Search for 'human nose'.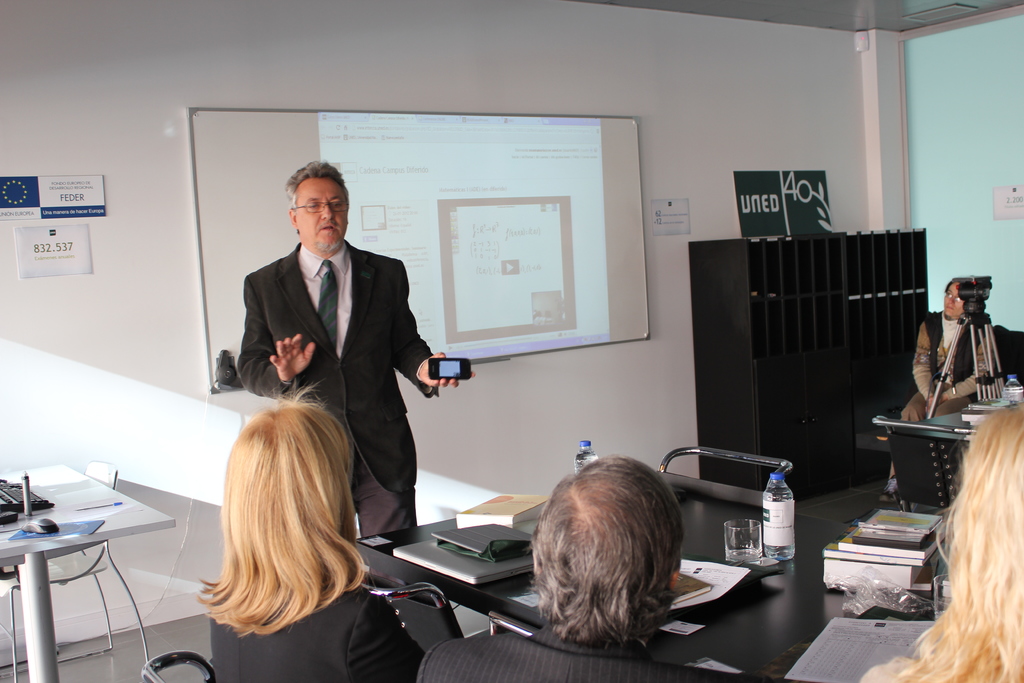
Found at (948,295,954,304).
